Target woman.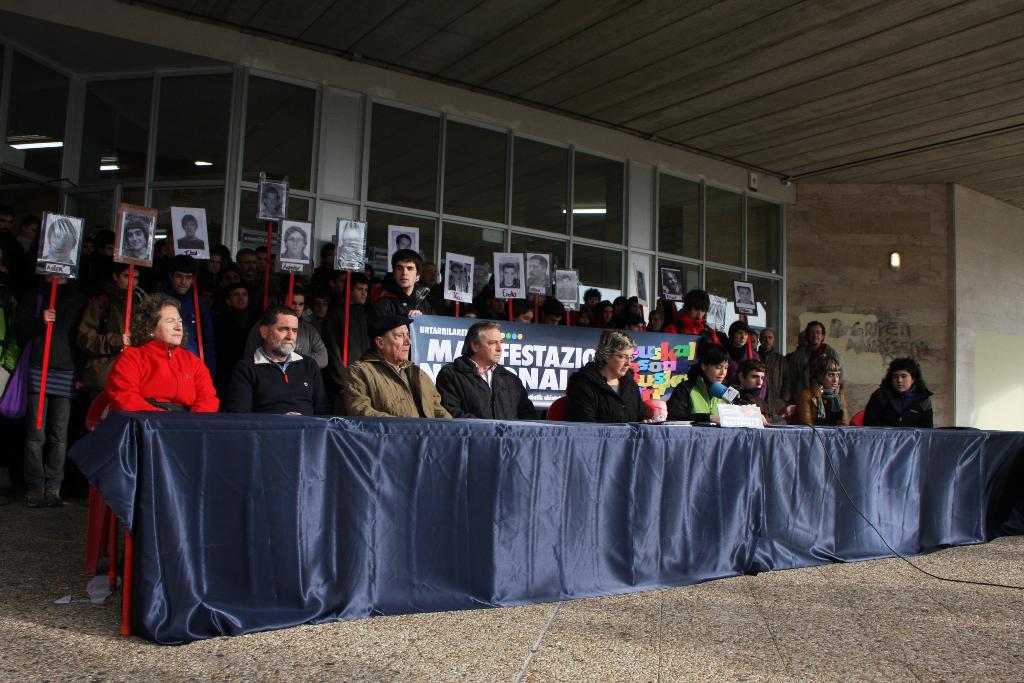
Target region: box=[726, 324, 766, 401].
